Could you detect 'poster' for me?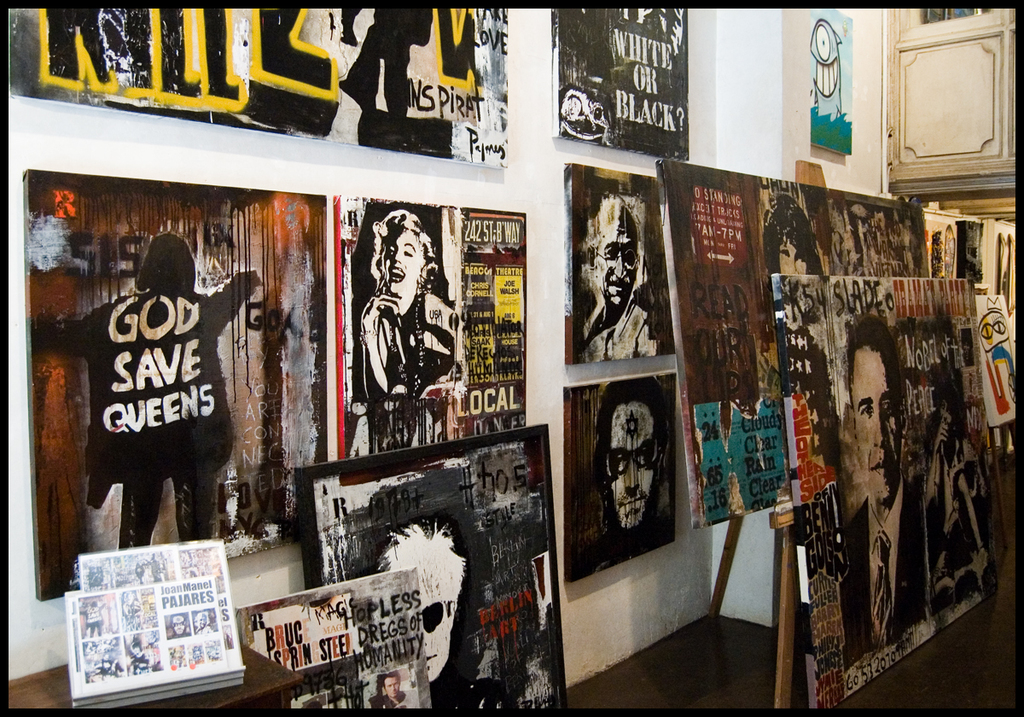
Detection result: (805,9,857,158).
